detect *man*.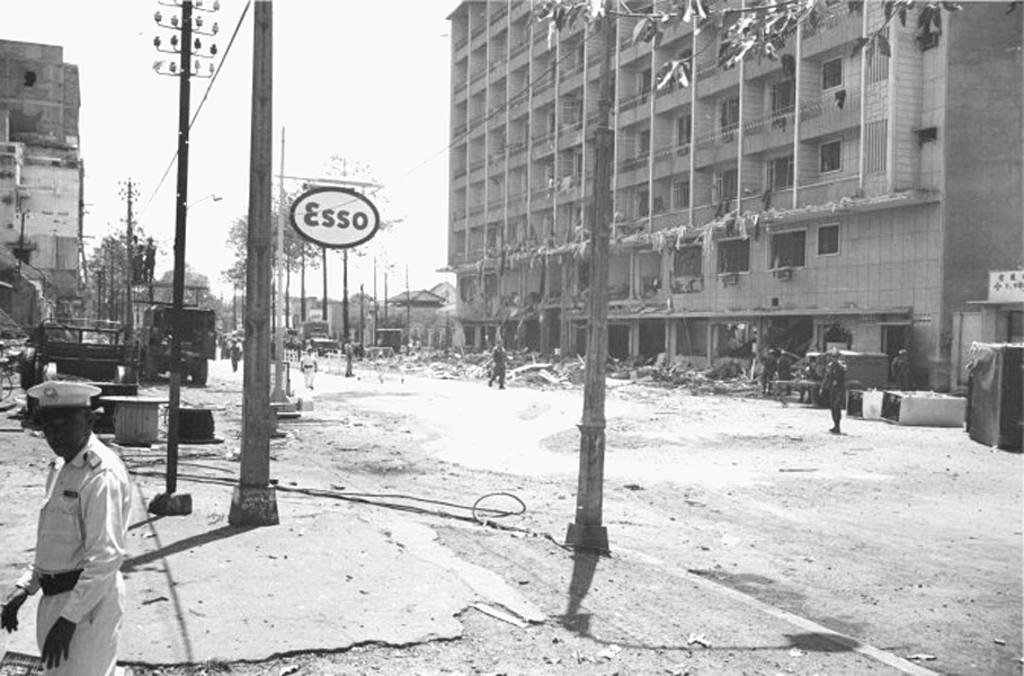
Detected at crop(758, 340, 775, 390).
